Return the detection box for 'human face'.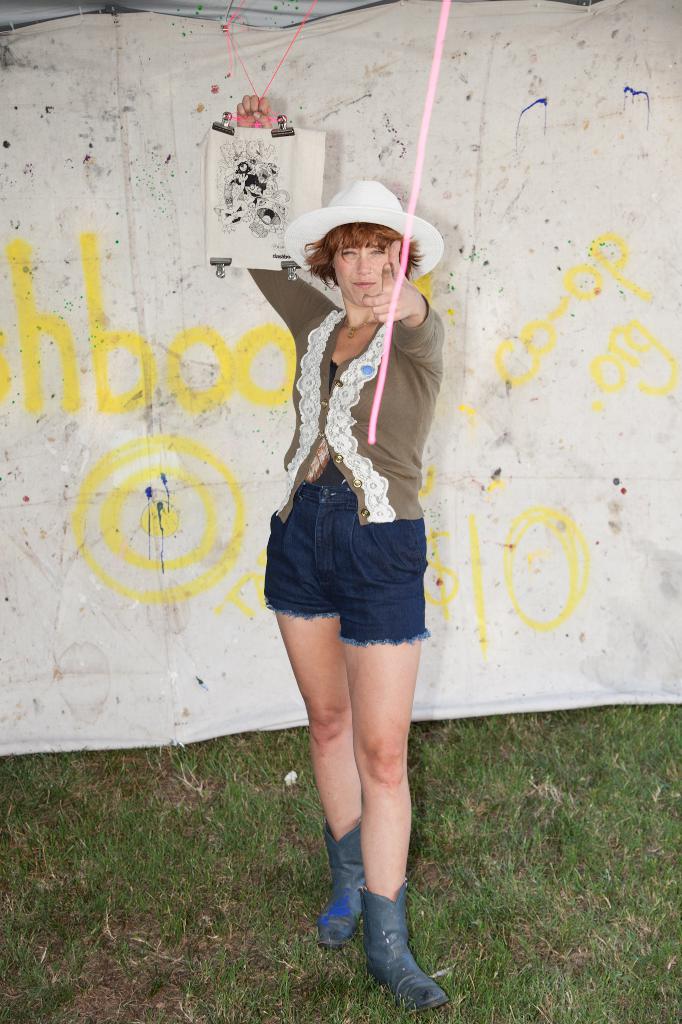
{"left": 329, "top": 244, "right": 393, "bottom": 310}.
